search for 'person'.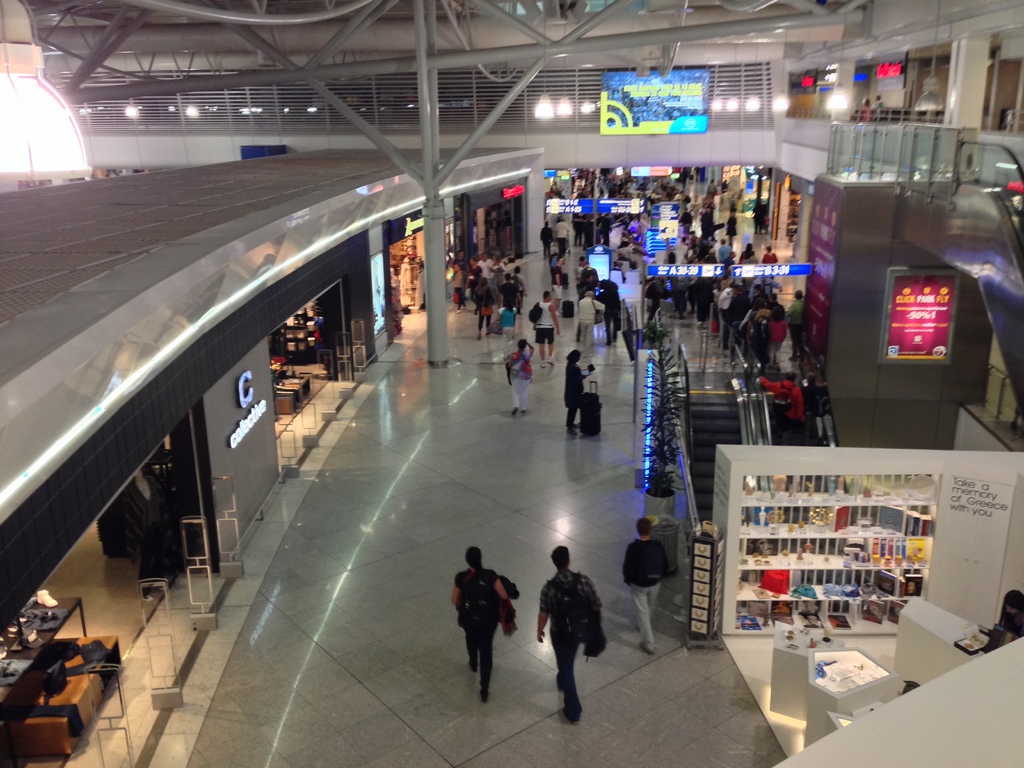
Found at [x1=473, y1=276, x2=495, y2=341].
